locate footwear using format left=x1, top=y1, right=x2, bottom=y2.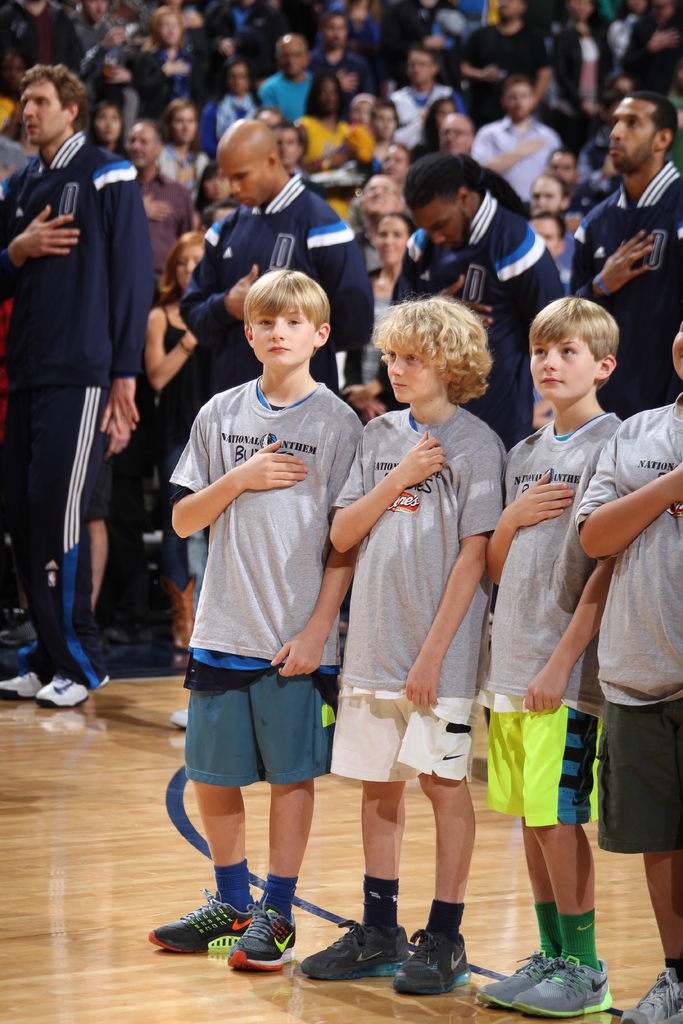
left=226, top=896, right=308, bottom=972.
